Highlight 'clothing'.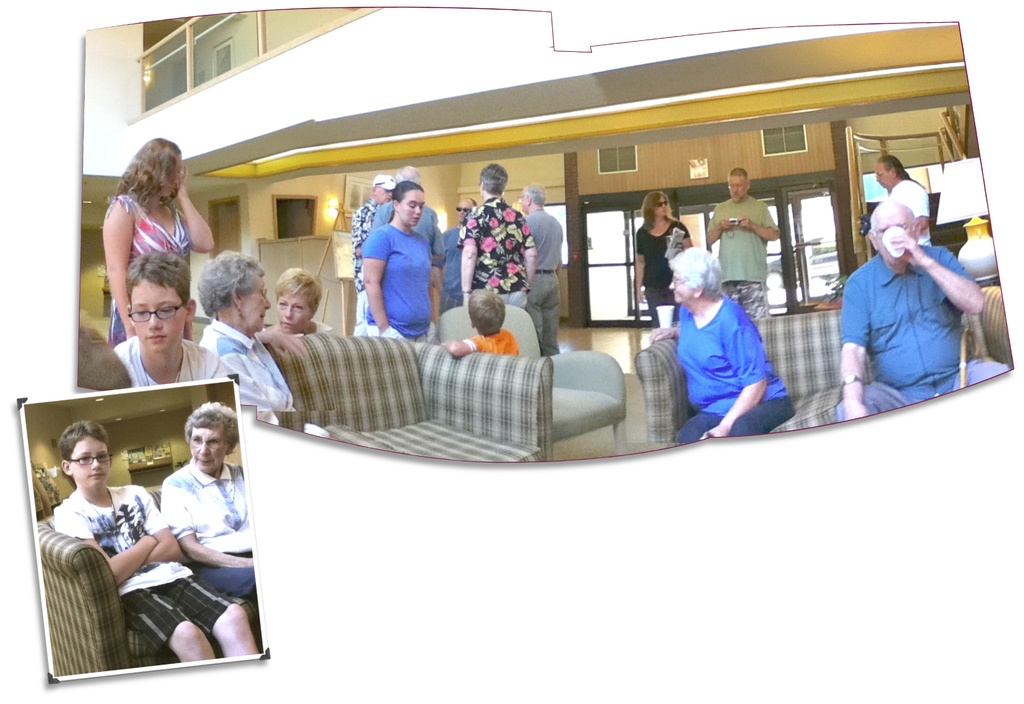
Highlighted region: [x1=360, y1=213, x2=427, y2=341].
